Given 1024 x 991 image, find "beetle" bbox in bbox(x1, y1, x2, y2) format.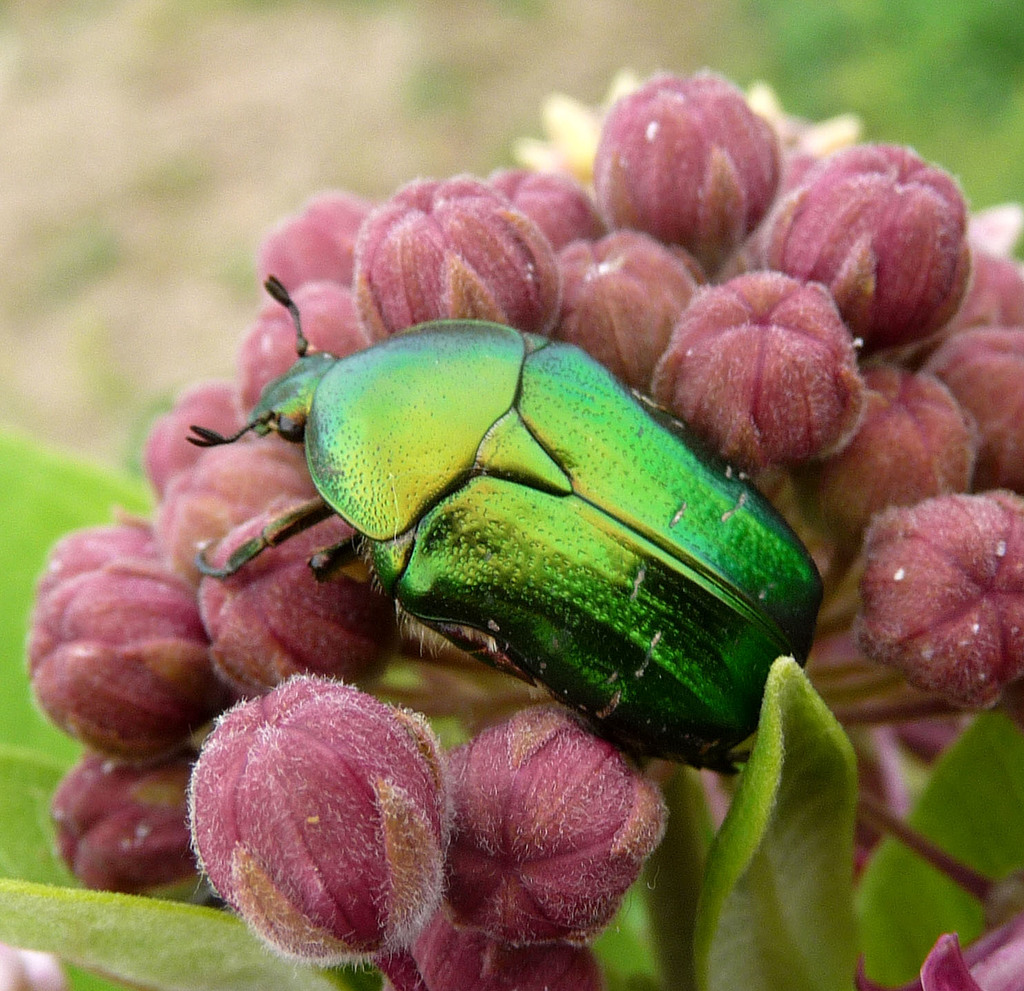
bbox(173, 288, 904, 818).
